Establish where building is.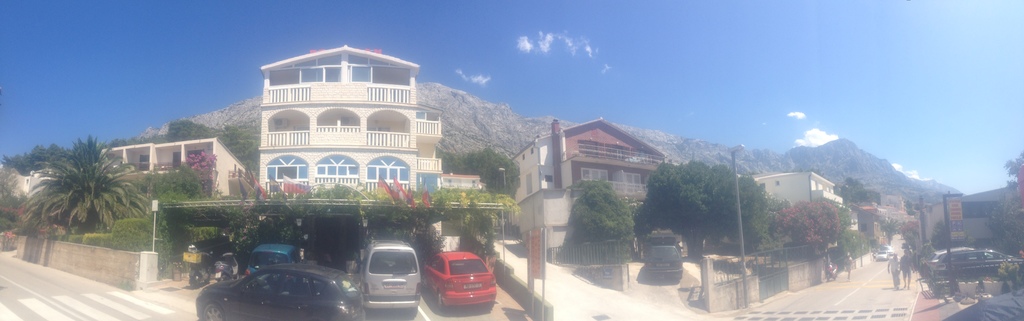
Established at 509,117,678,253.
